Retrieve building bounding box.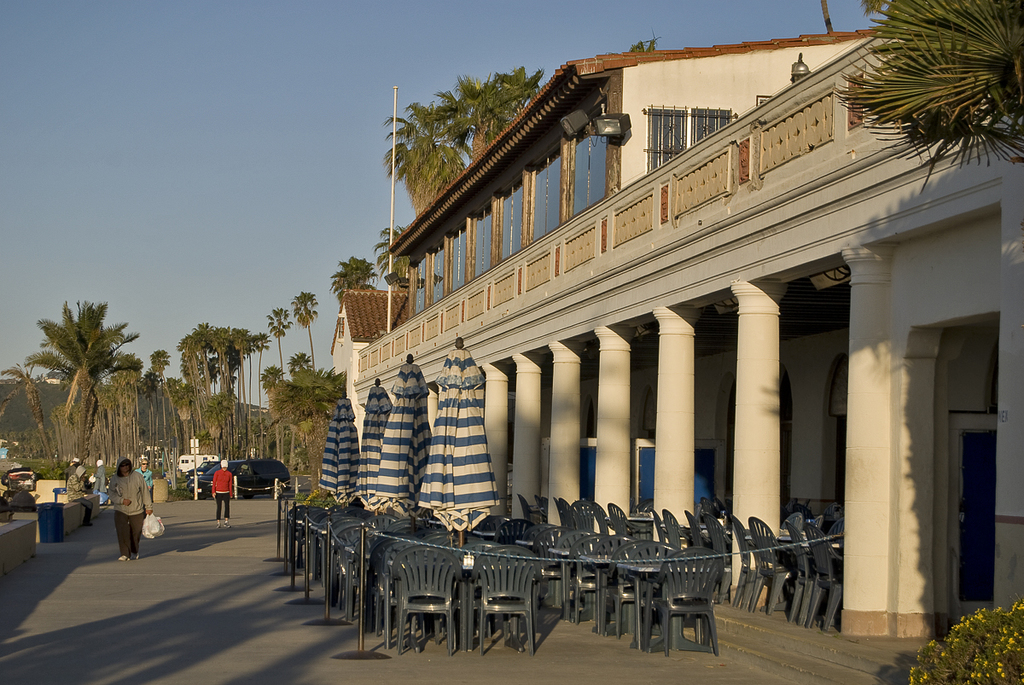
Bounding box: bbox=(358, 29, 1023, 678).
